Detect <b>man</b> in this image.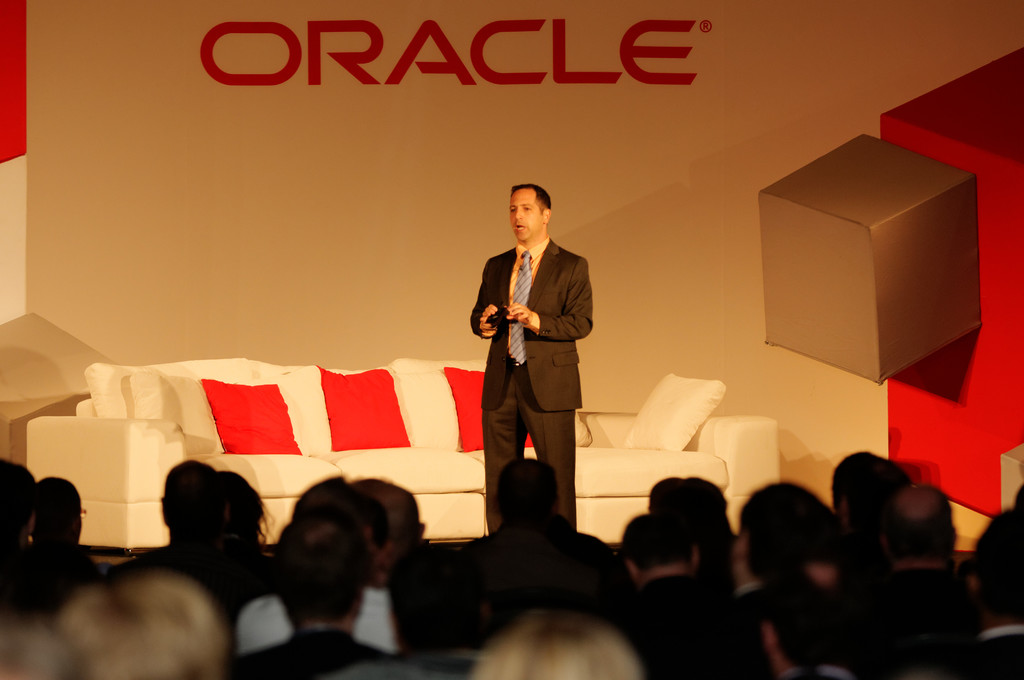
Detection: {"left": 731, "top": 486, "right": 829, "bottom": 679}.
